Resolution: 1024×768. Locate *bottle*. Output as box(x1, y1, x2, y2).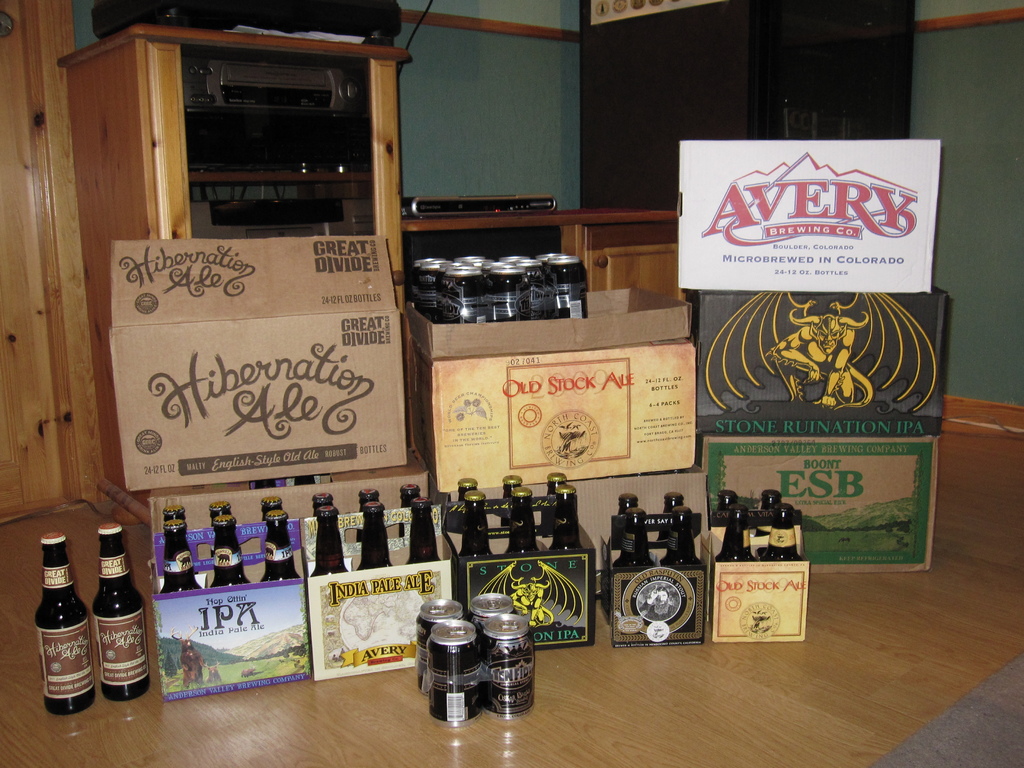
box(545, 479, 572, 527).
